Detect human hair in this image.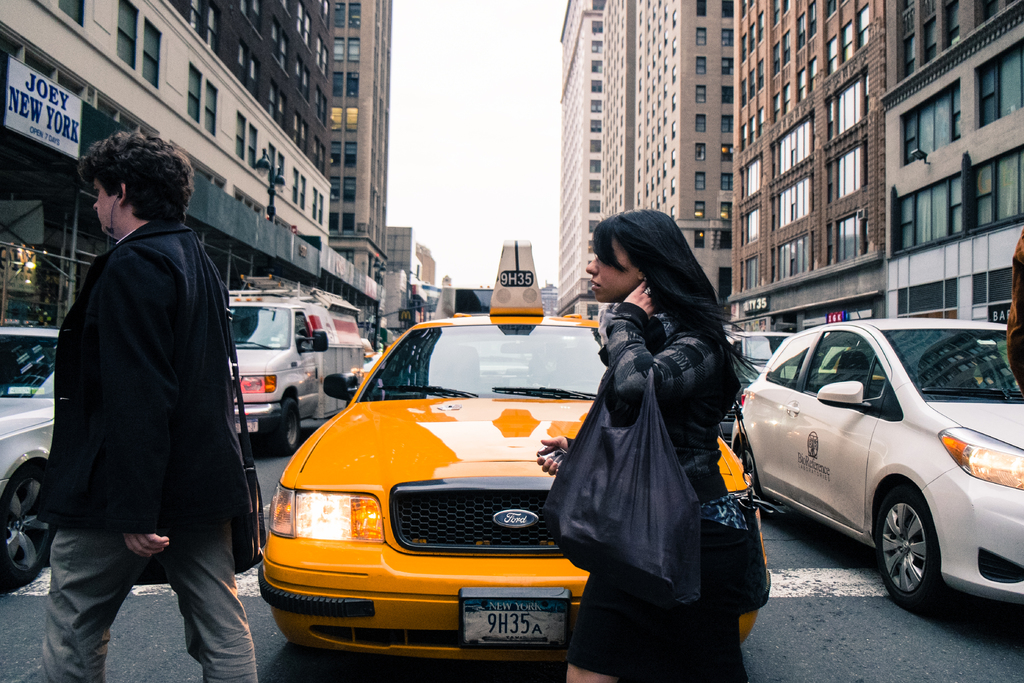
Detection: select_region(584, 210, 738, 361).
